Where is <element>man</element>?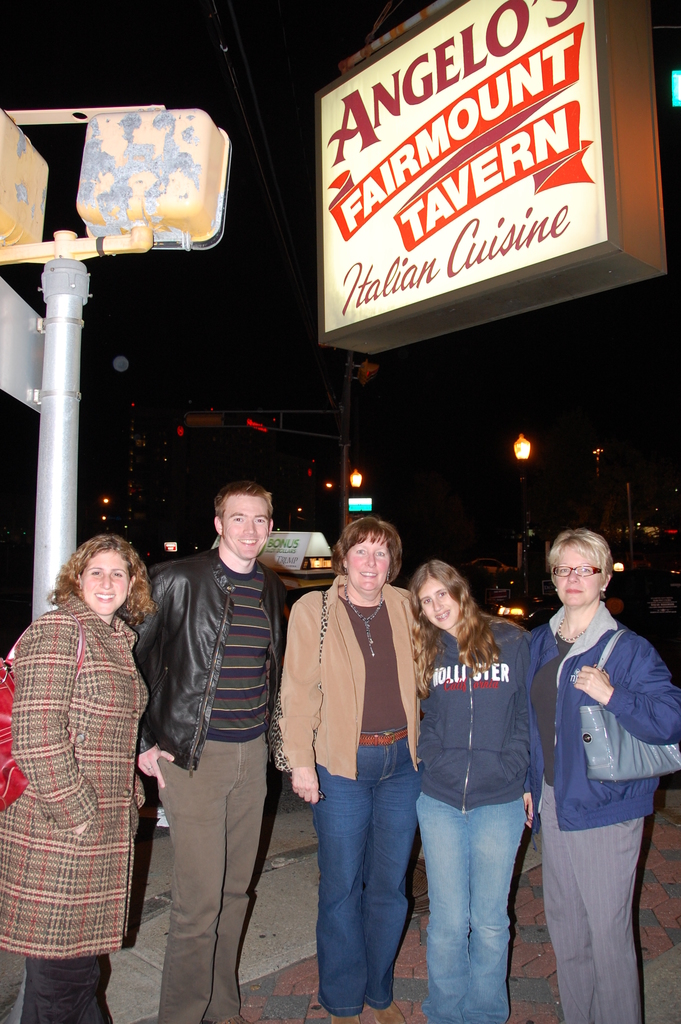
122 483 298 1002.
